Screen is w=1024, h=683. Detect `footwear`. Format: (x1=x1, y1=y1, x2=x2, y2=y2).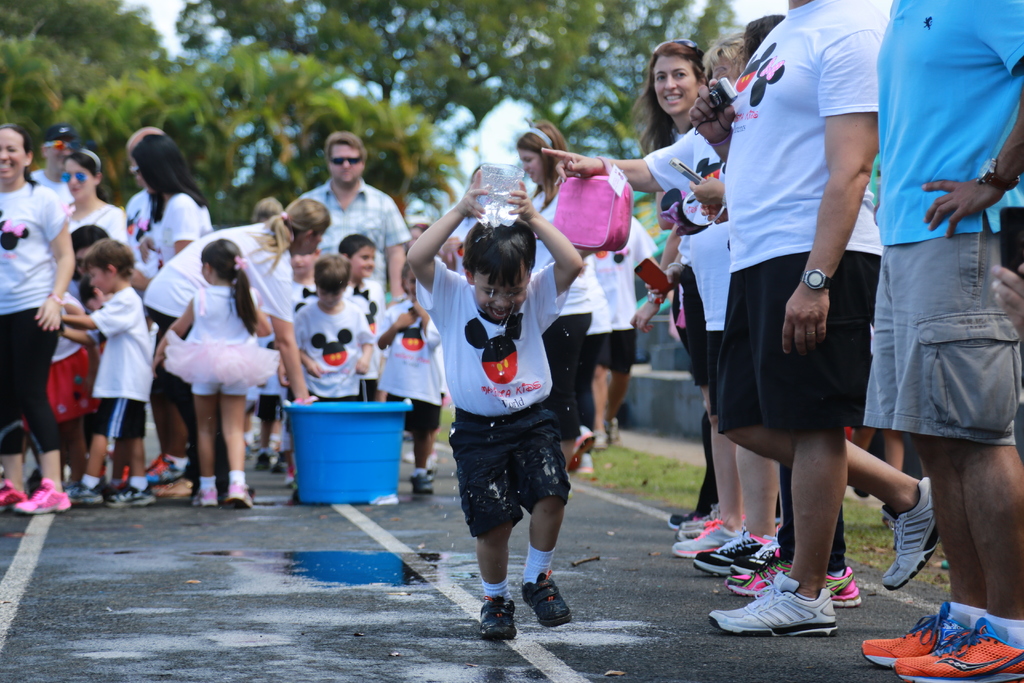
(x1=672, y1=515, x2=712, y2=544).
